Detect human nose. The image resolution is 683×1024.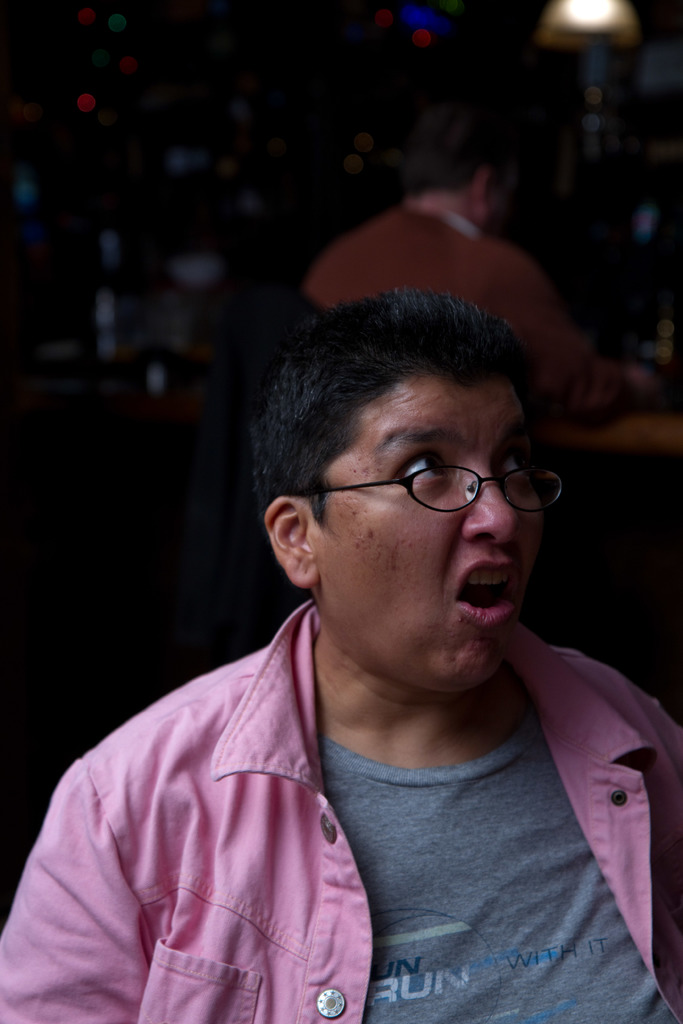
{"x1": 466, "y1": 473, "x2": 532, "y2": 553}.
